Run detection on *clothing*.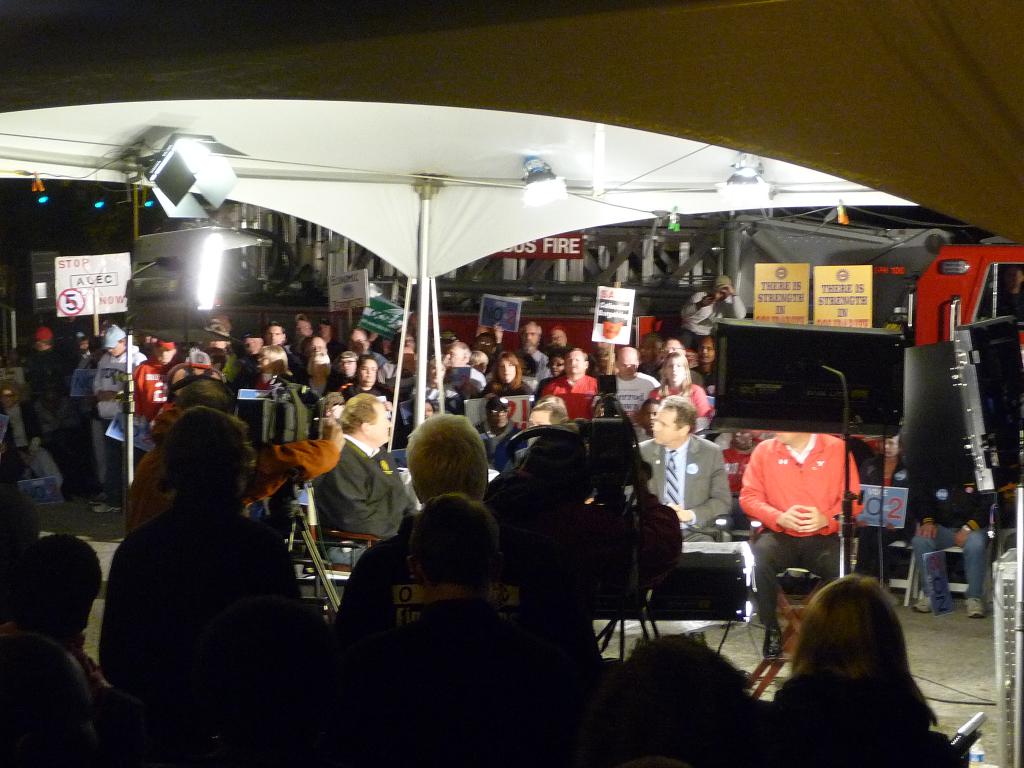
Result: locate(746, 433, 872, 557).
